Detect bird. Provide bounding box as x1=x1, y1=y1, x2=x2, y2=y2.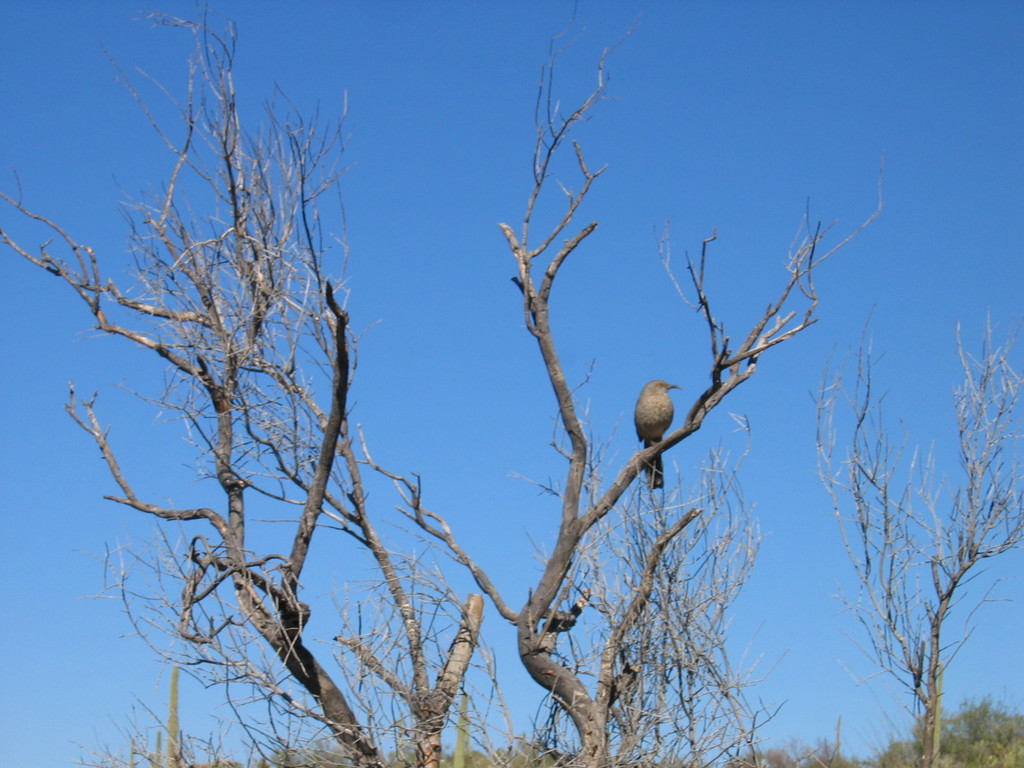
x1=626, y1=381, x2=701, y2=476.
